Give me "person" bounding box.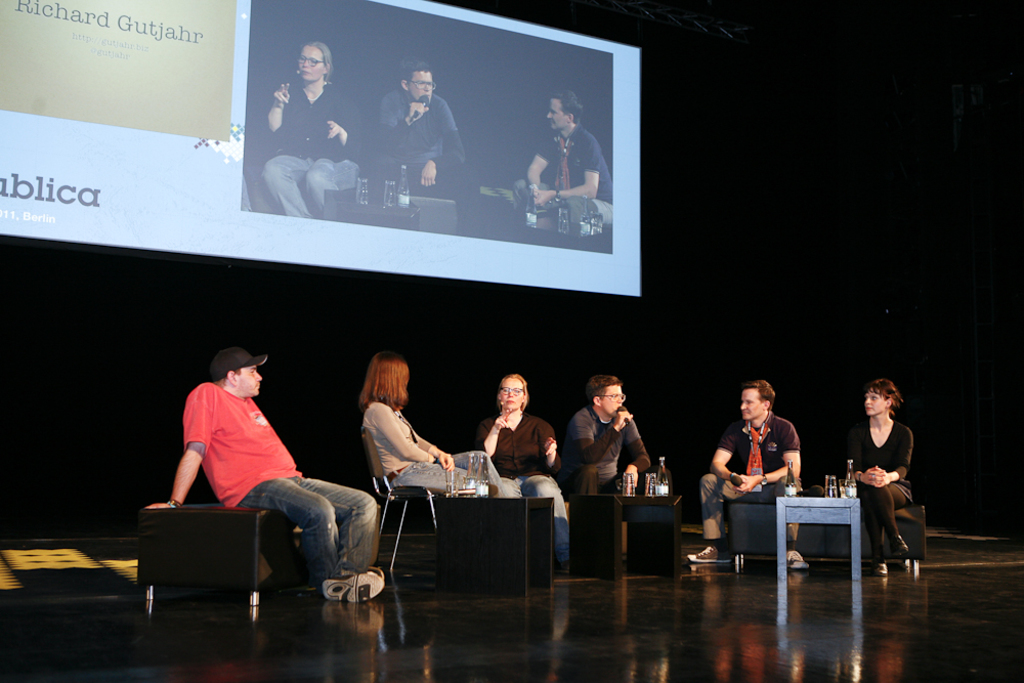
[left=264, top=43, right=366, bottom=219].
